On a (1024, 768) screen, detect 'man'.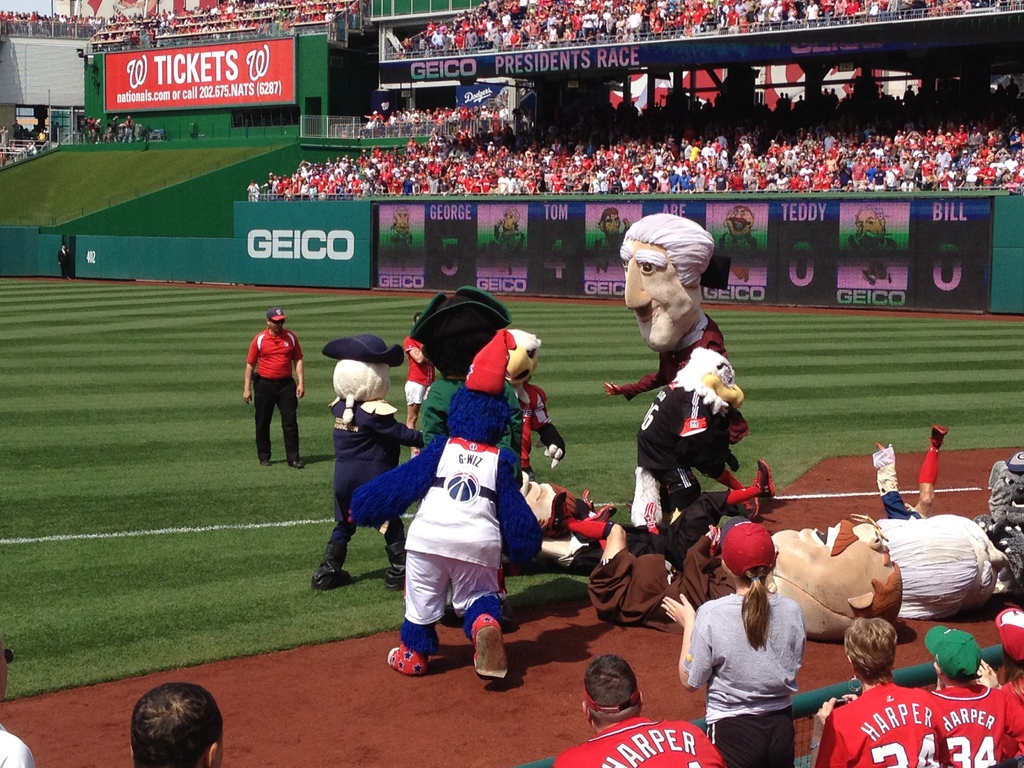
0 632 35 767.
